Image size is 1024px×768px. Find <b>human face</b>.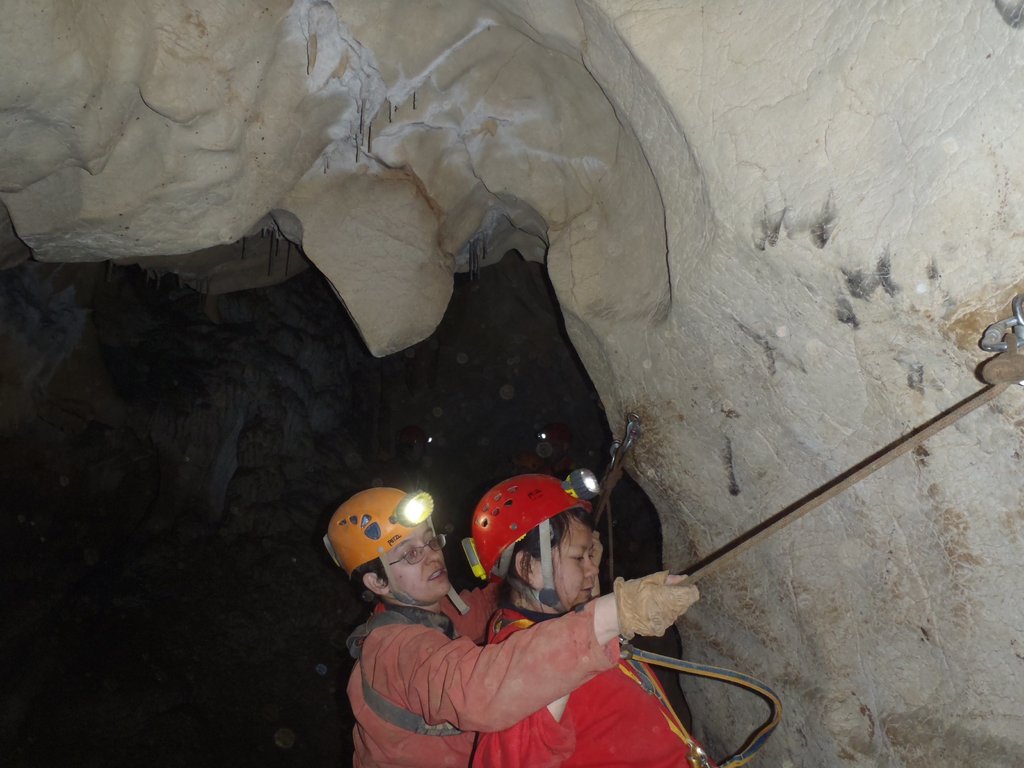
[left=548, top=515, right=595, bottom=609].
